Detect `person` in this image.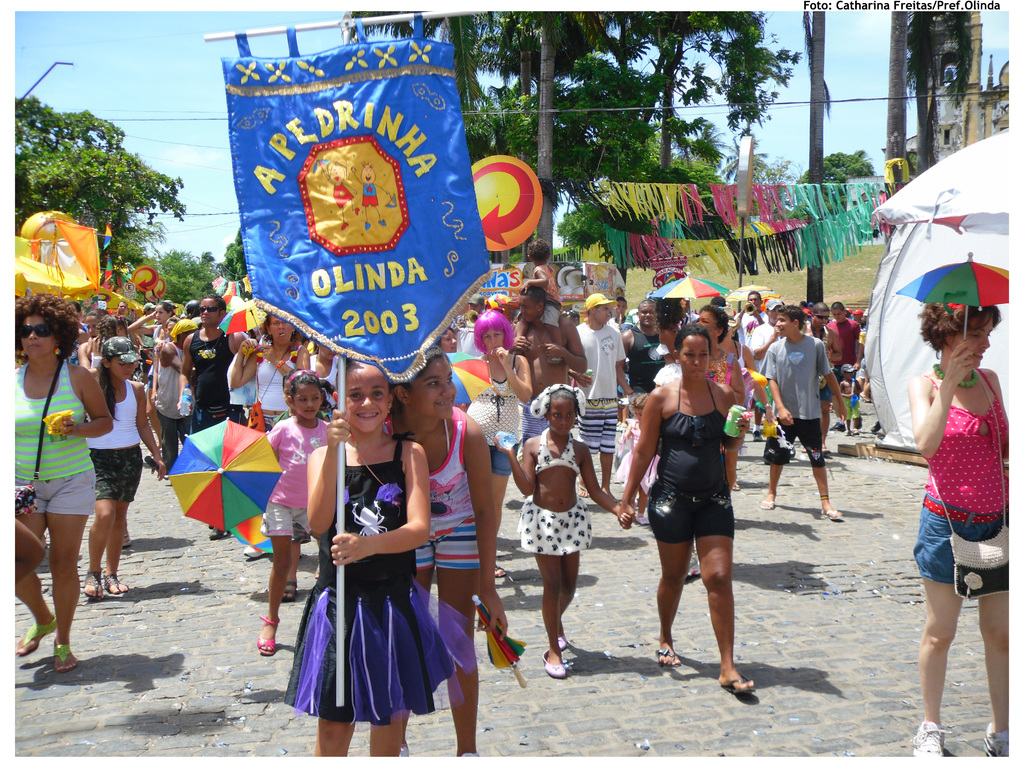
Detection: x1=452, y1=292, x2=489, y2=349.
